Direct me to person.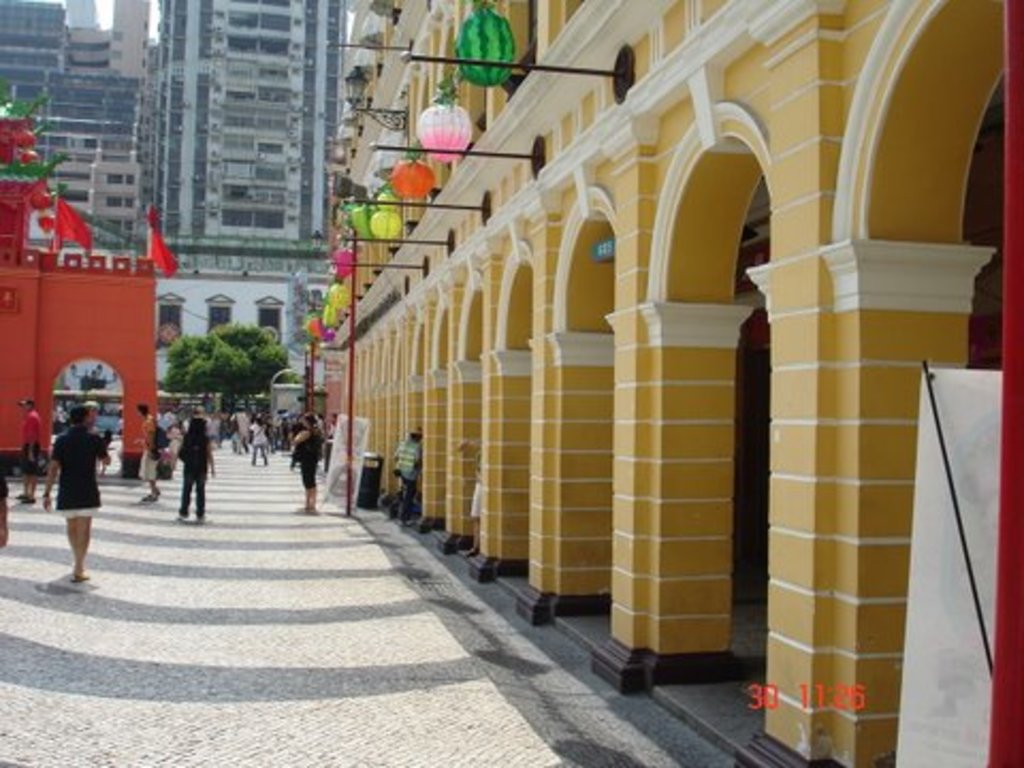
Direction: select_region(250, 412, 265, 463).
